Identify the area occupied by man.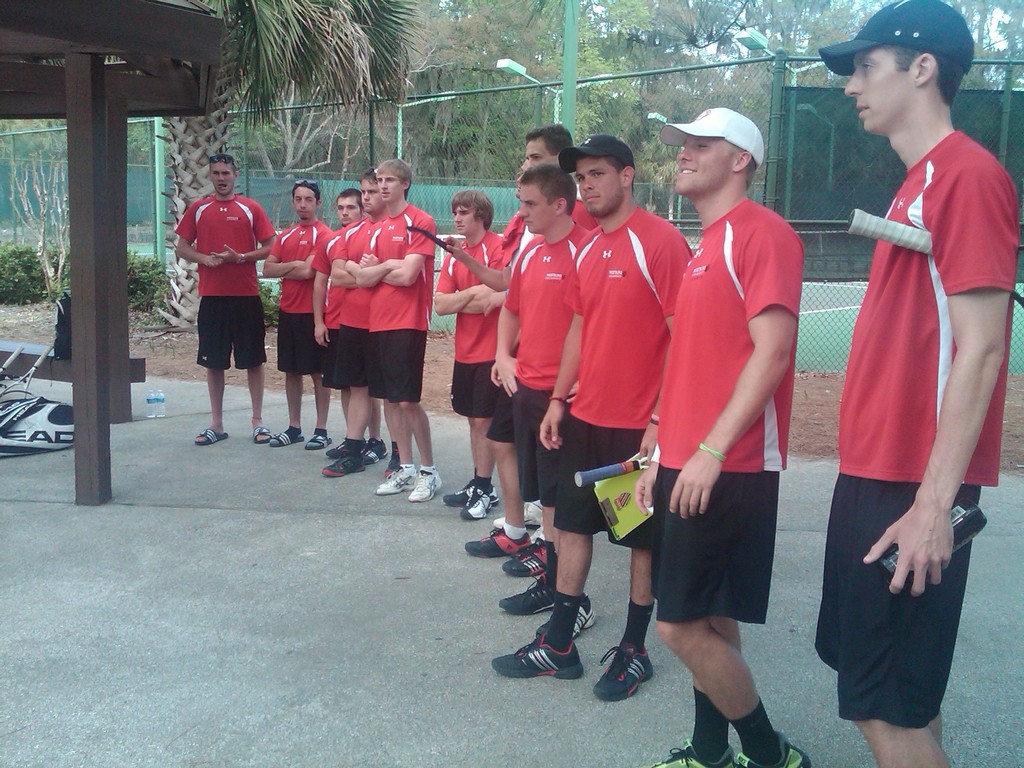
Area: (x1=436, y1=152, x2=618, y2=535).
